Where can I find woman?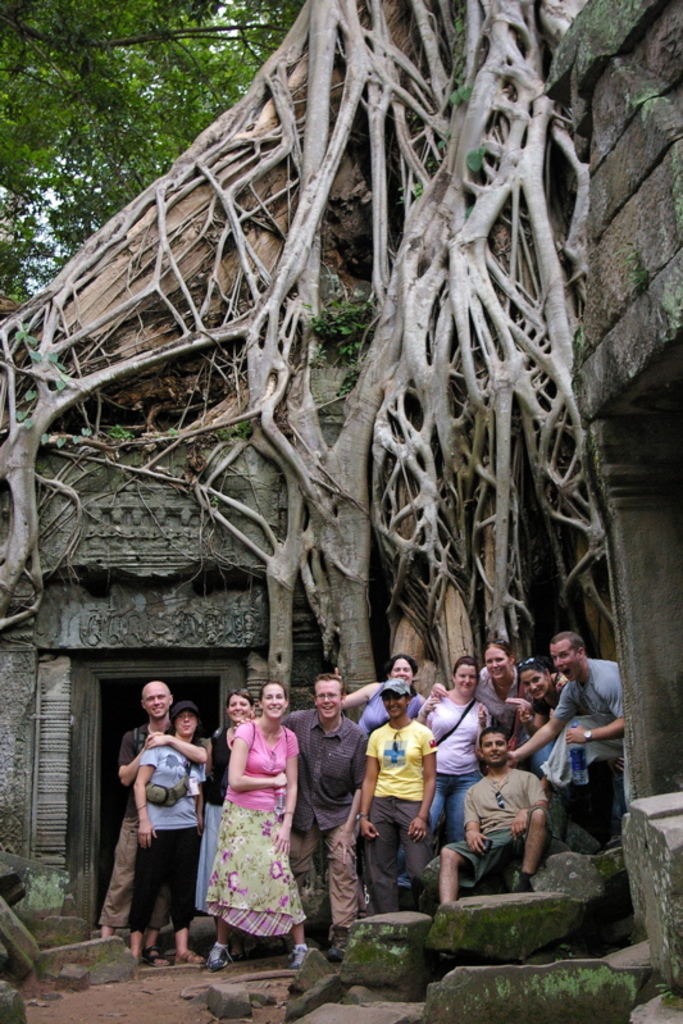
You can find it at [x1=428, y1=641, x2=531, y2=724].
